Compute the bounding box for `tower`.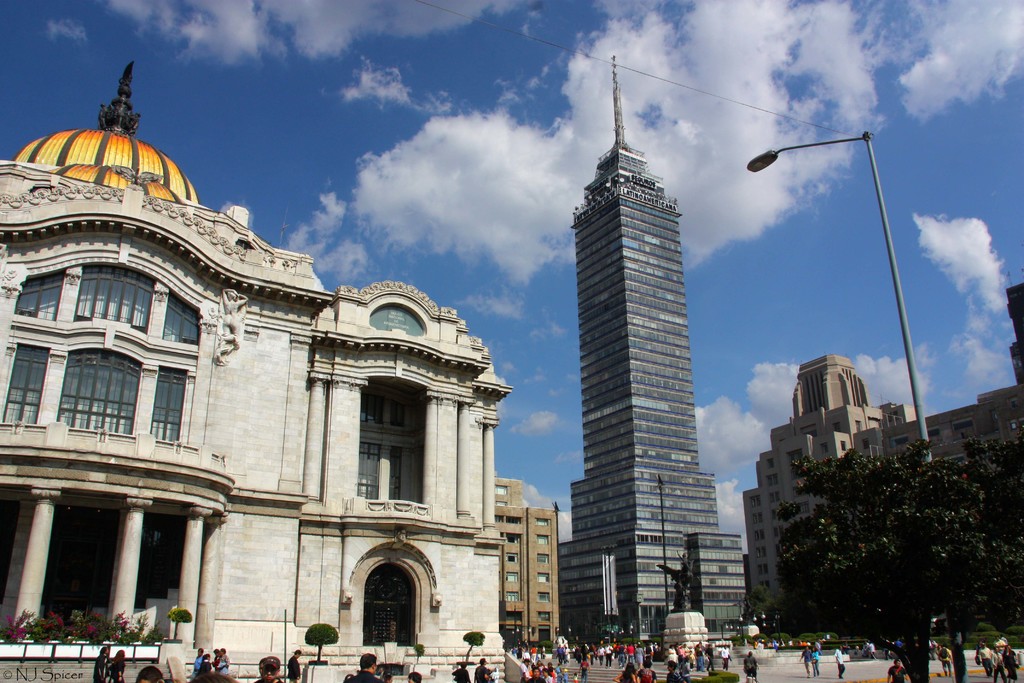
detection(546, 54, 742, 625).
